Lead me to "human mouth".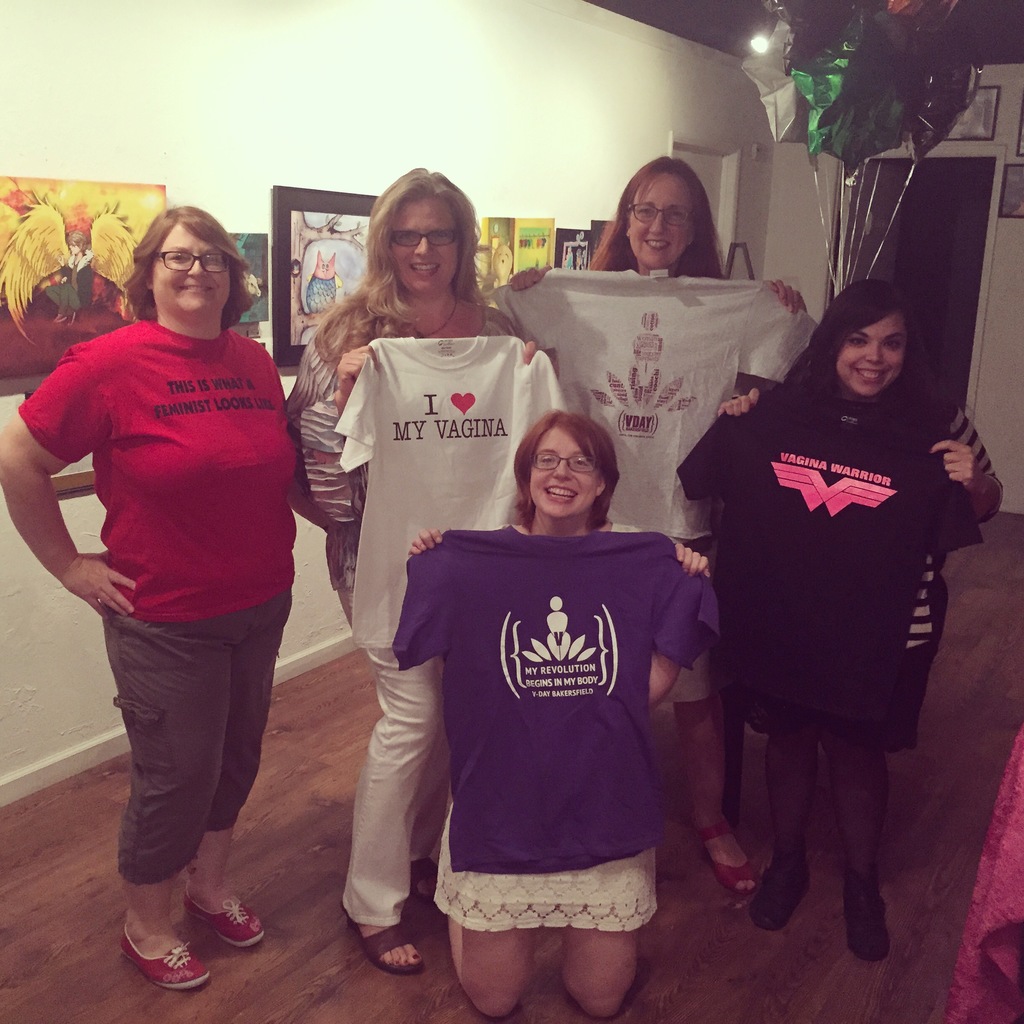
Lead to (412, 263, 438, 277).
